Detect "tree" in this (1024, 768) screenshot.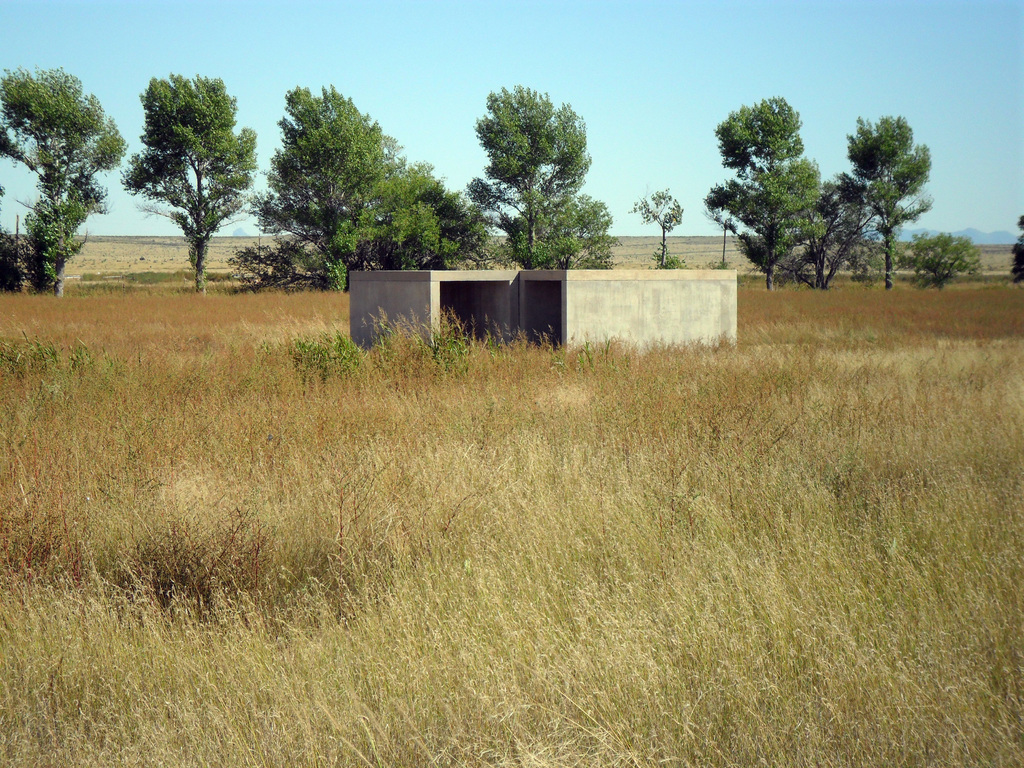
Detection: 508/192/625/271.
